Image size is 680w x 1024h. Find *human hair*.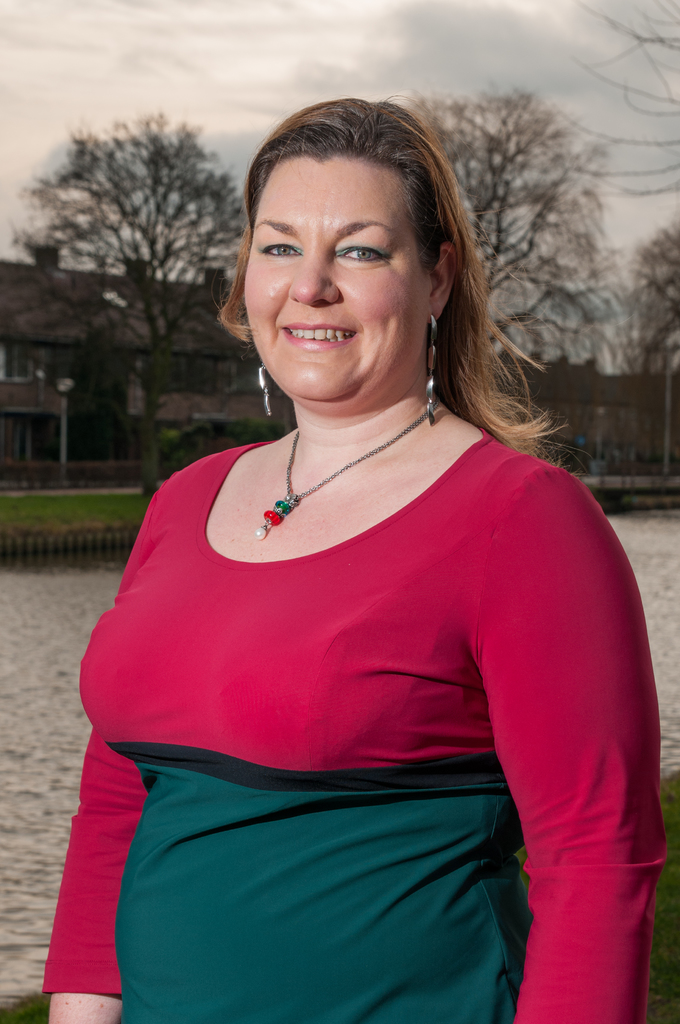
Rect(220, 92, 574, 466).
